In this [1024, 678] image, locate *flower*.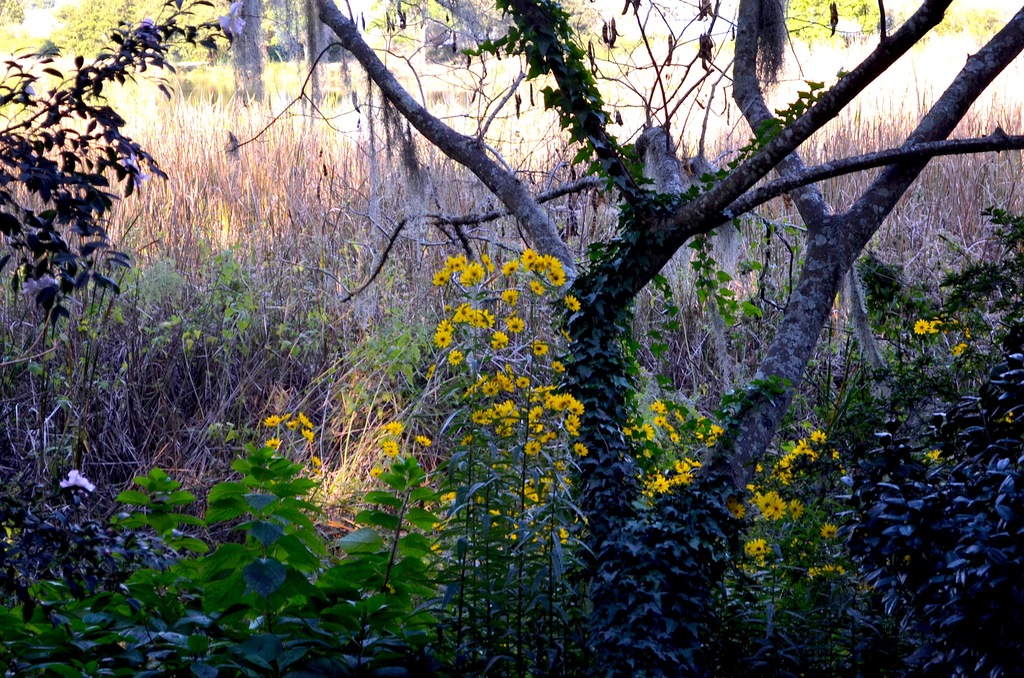
Bounding box: left=534, top=341, right=550, bottom=357.
